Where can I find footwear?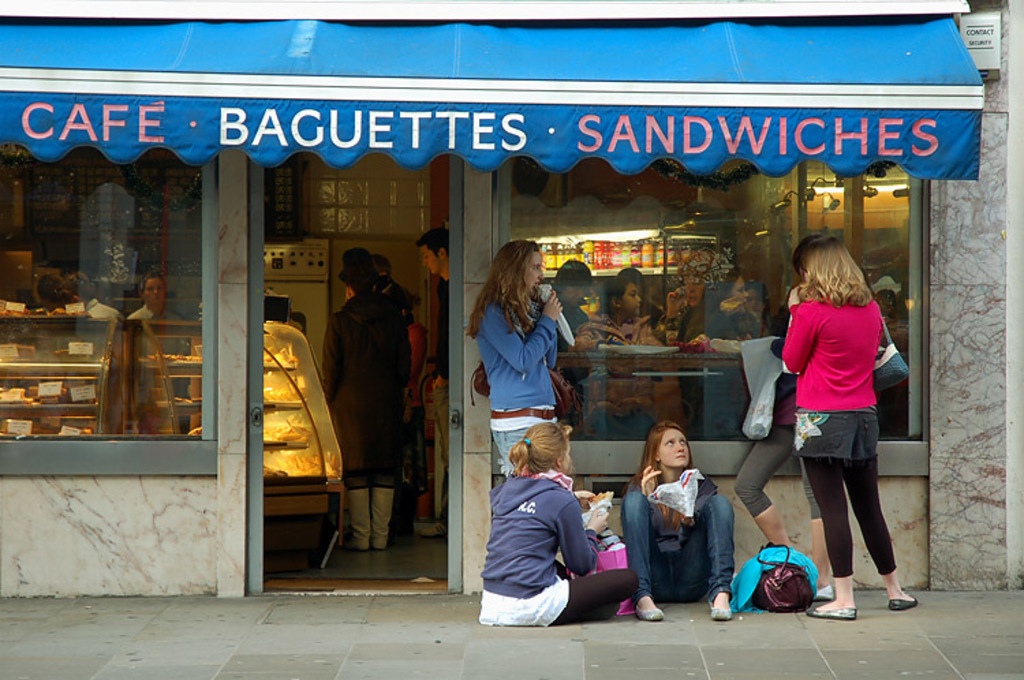
You can find it at <region>815, 583, 836, 598</region>.
